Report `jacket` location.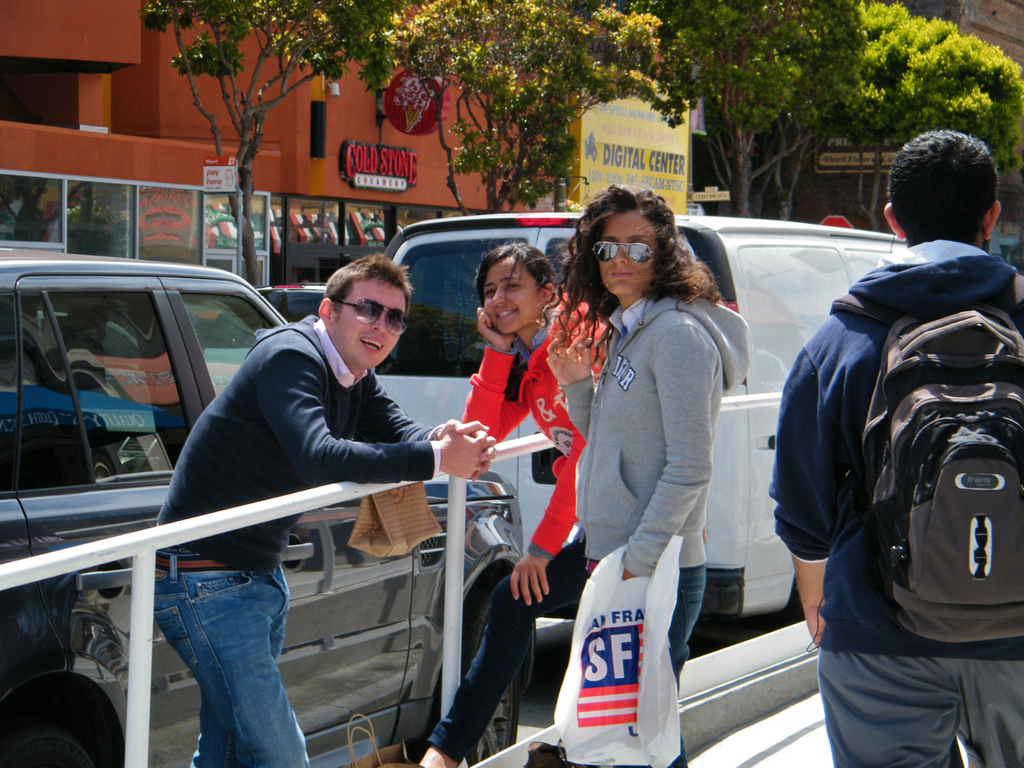
Report: [left=580, top=294, right=751, bottom=570].
